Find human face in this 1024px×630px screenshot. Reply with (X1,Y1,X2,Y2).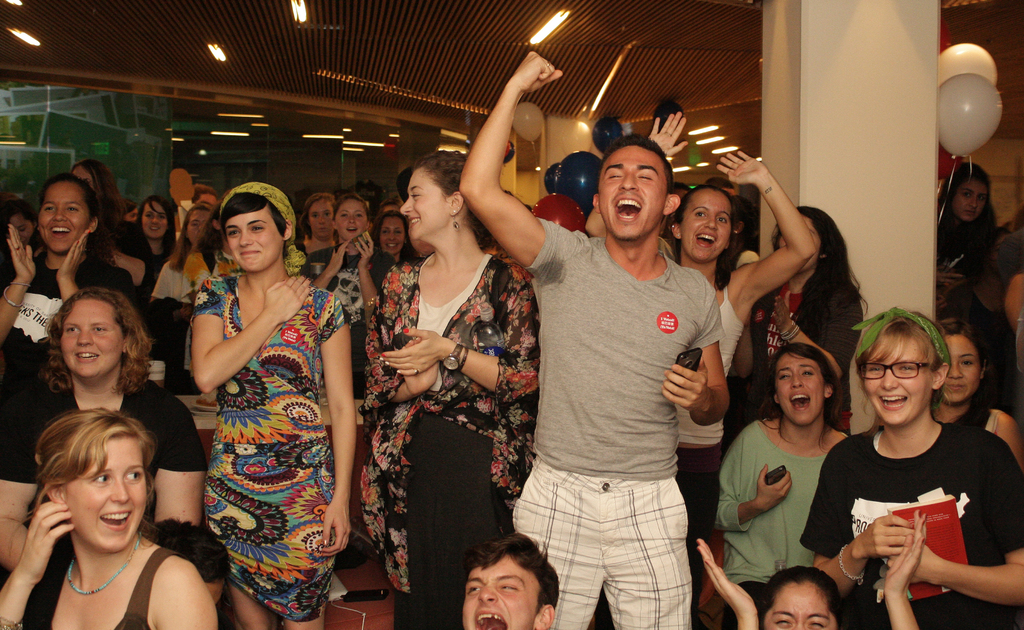
(63,439,146,551).
